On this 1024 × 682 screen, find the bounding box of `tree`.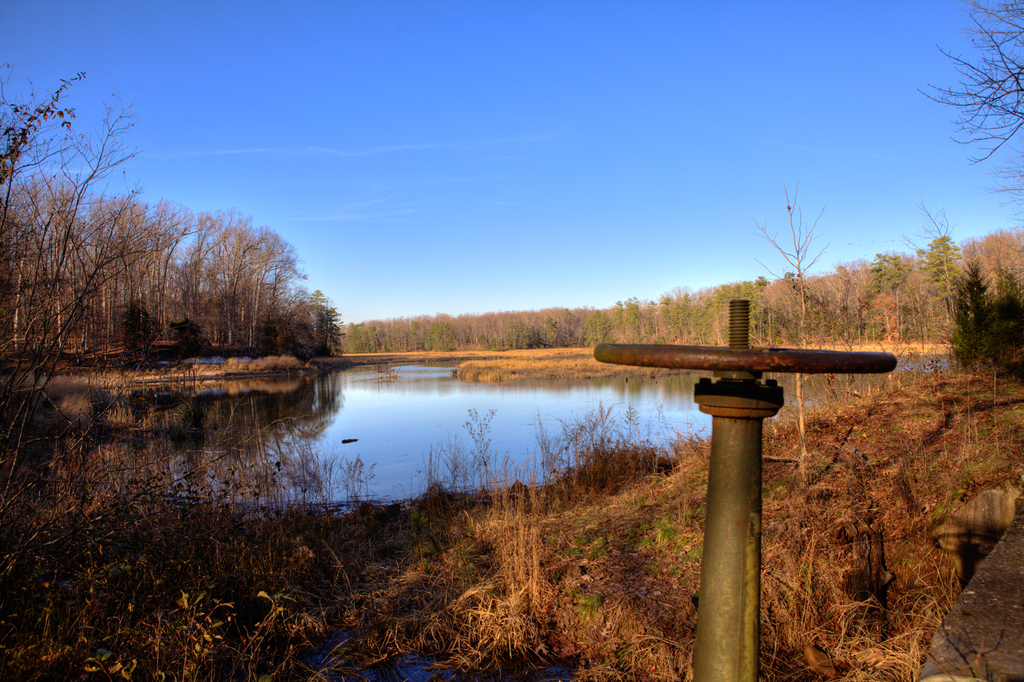
Bounding box: <region>830, 260, 853, 346</region>.
